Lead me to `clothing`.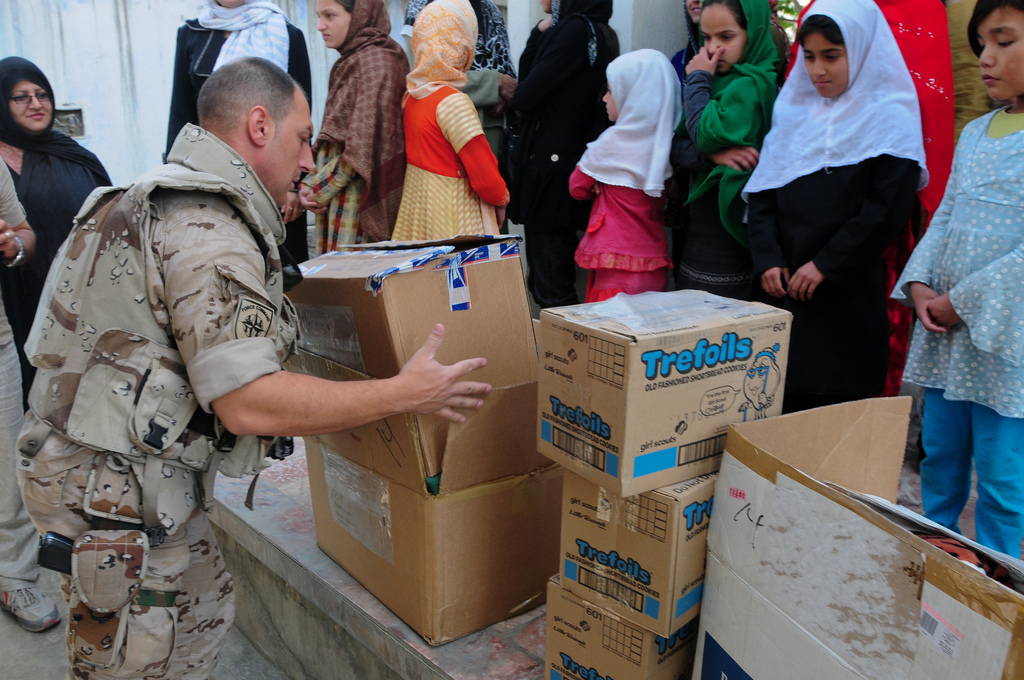
Lead to 570,49,673,294.
